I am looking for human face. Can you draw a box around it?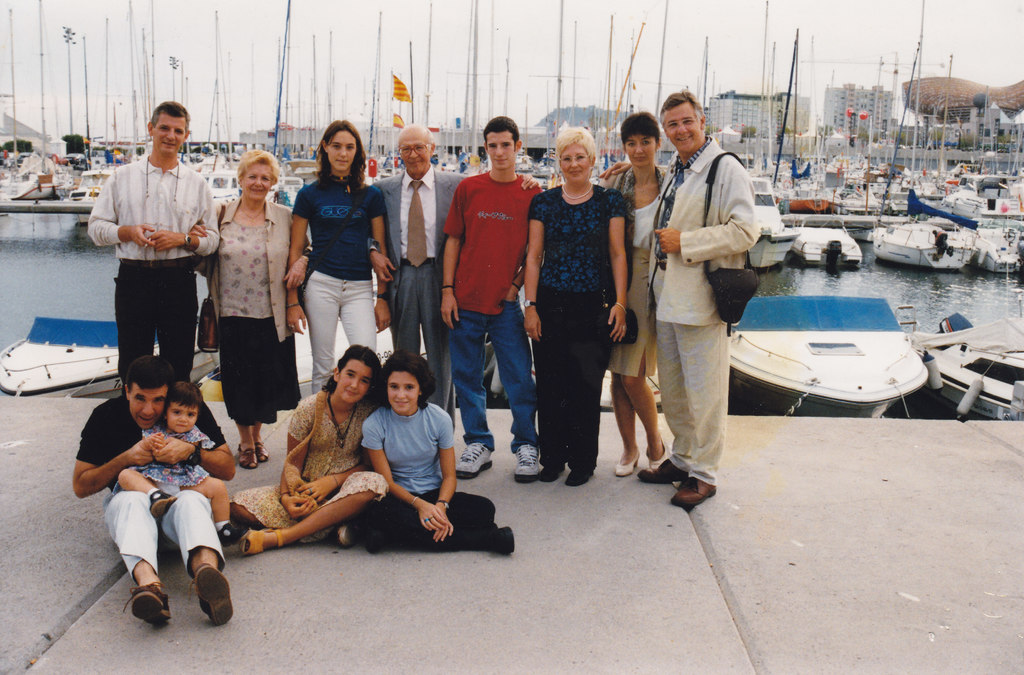
Sure, the bounding box is select_region(669, 106, 703, 152).
